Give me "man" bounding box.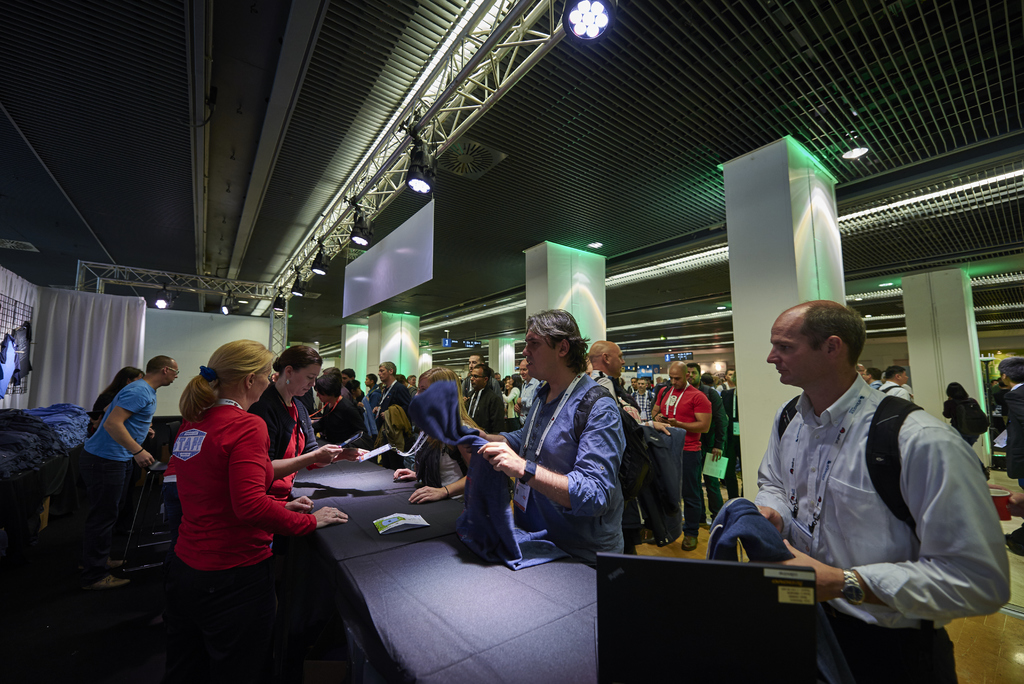
753, 299, 1007, 683.
